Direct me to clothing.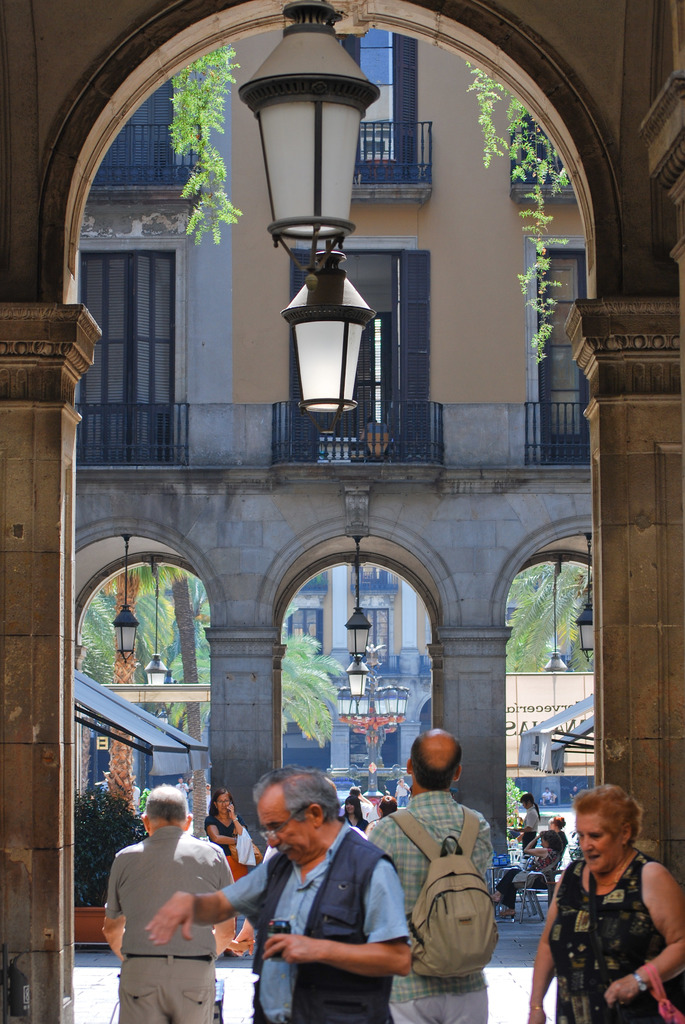
Direction: [542, 791, 550, 804].
